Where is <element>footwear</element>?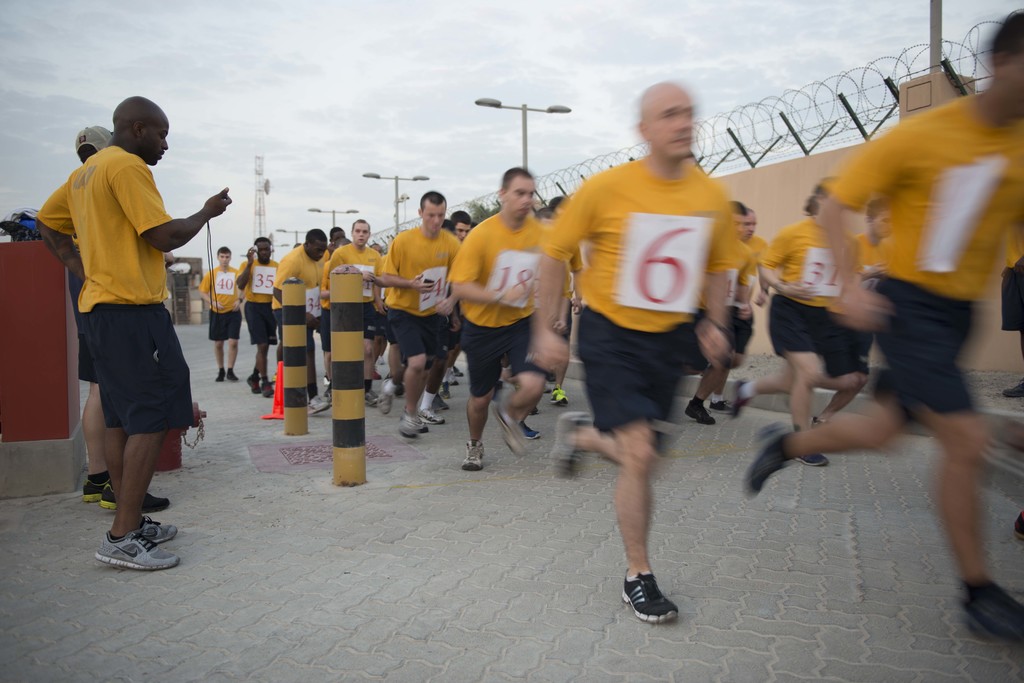
x1=494, y1=408, x2=523, y2=458.
